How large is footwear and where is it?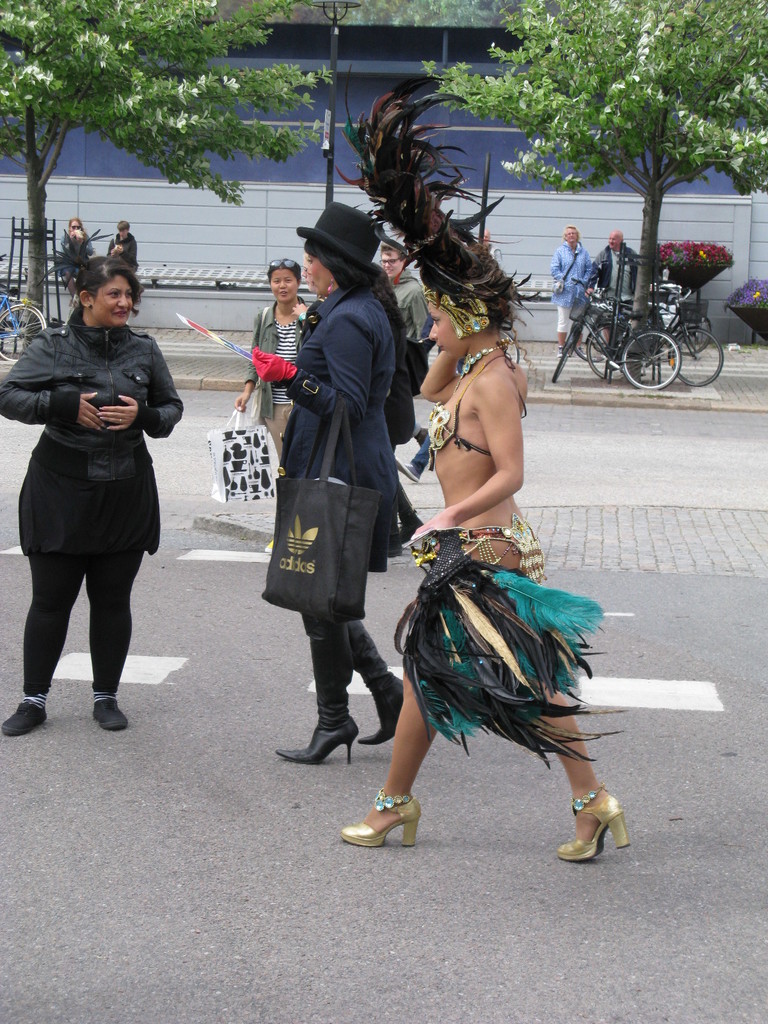
Bounding box: (x1=257, y1=717, x2=366, y2=772).
